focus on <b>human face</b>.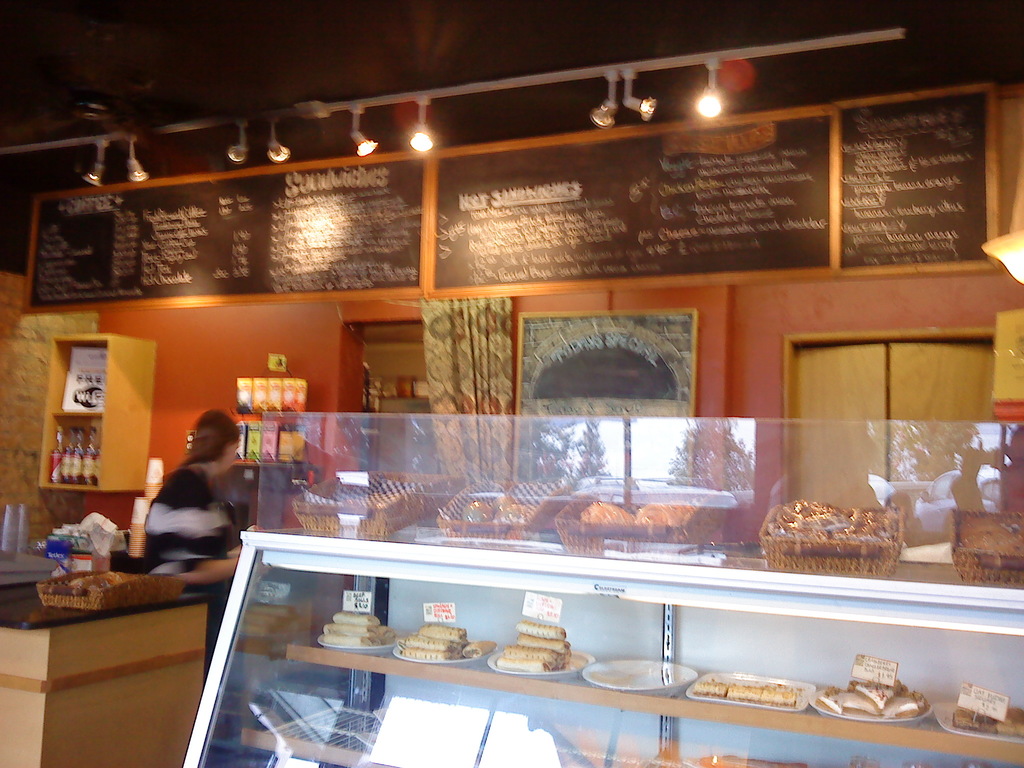
Focused at crop(223, 445, 236, 466).
